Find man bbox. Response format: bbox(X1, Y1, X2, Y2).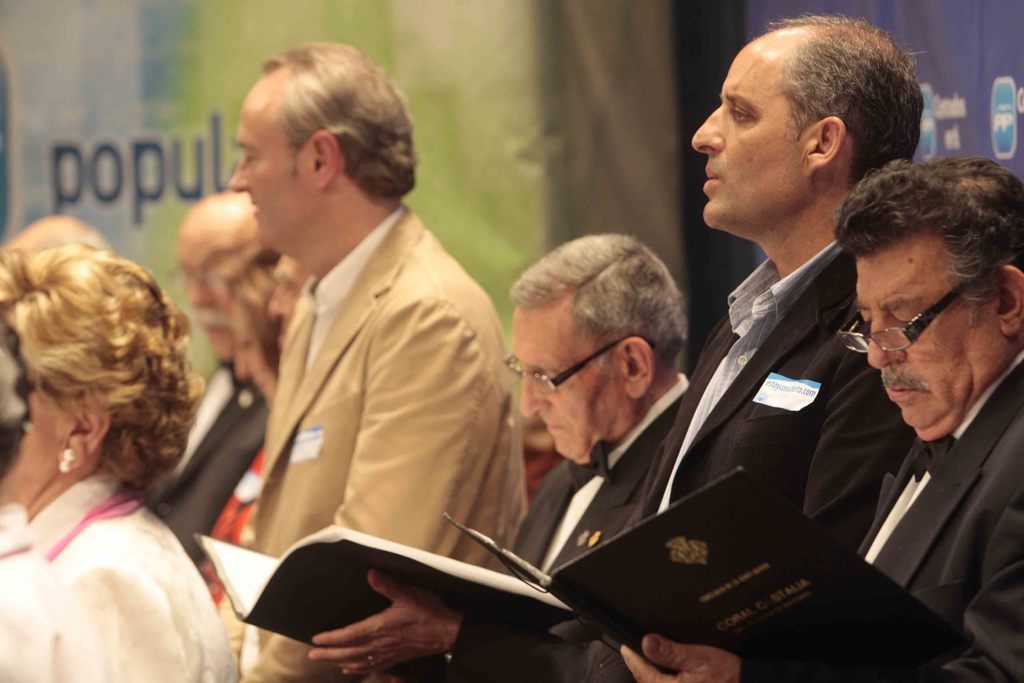
bbox(162, 55, 552, 661).
